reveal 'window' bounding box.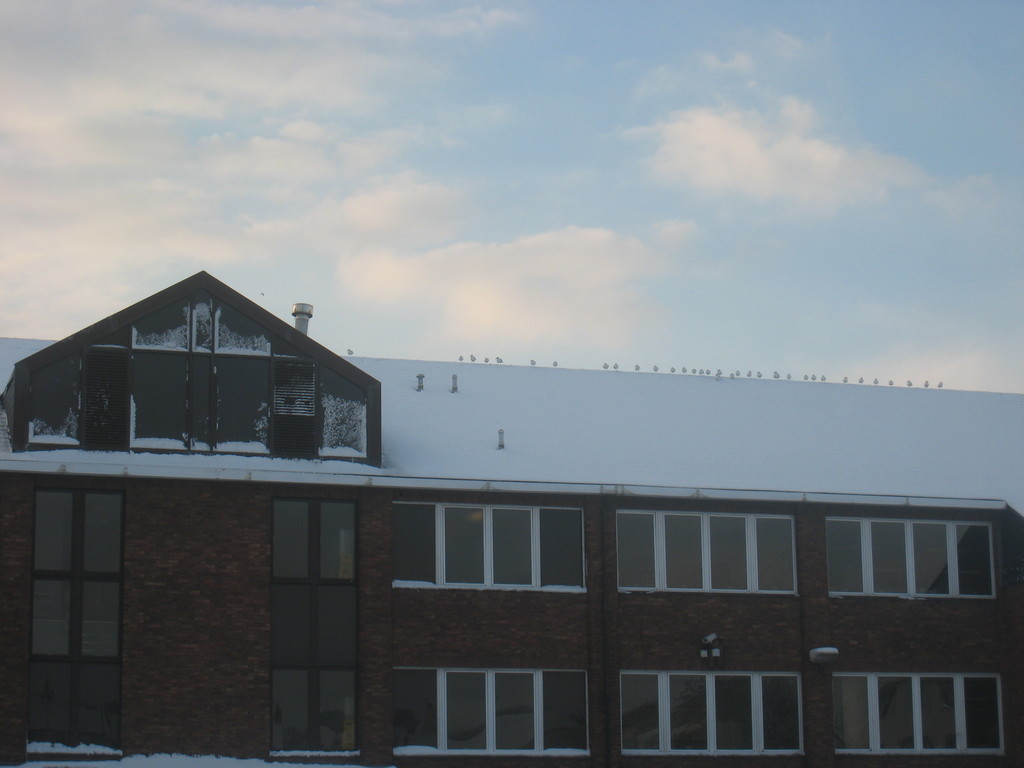
Revealed: [left=10, top=273, right=381, bottom=465].
